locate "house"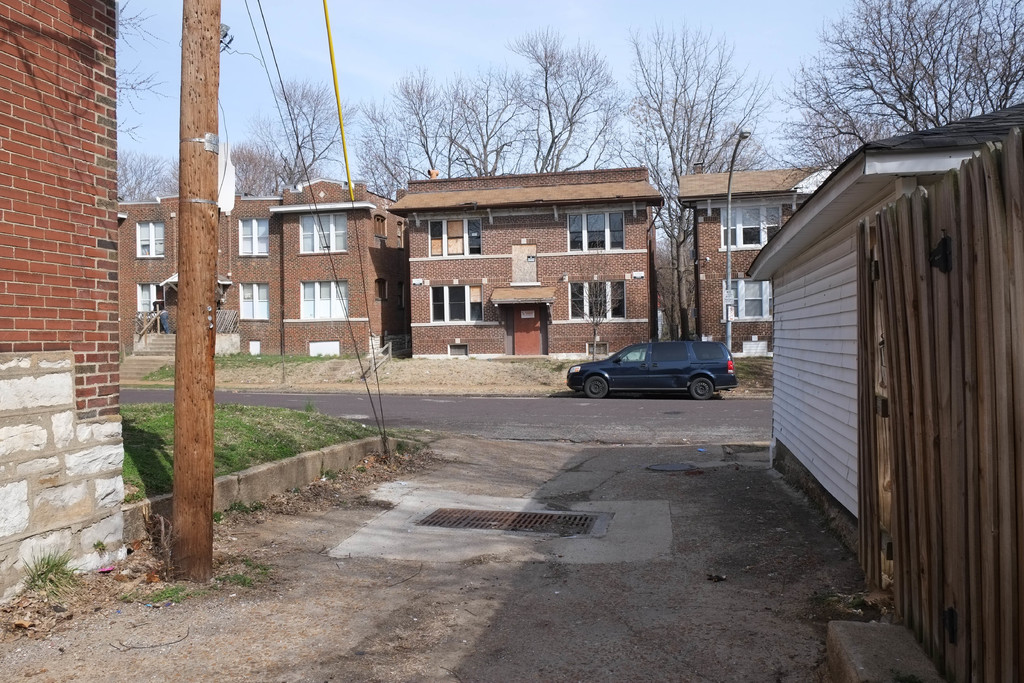
BBox(0, 0, 129, 595)
